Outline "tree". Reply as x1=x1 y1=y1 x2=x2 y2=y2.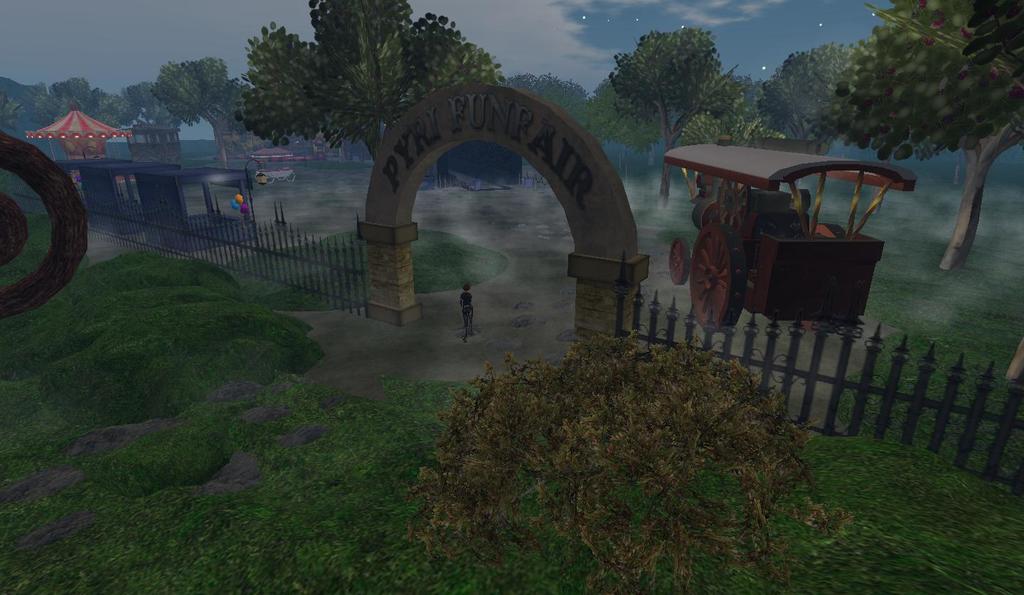
x1=0 y1=80 x2=23 y2=132.
